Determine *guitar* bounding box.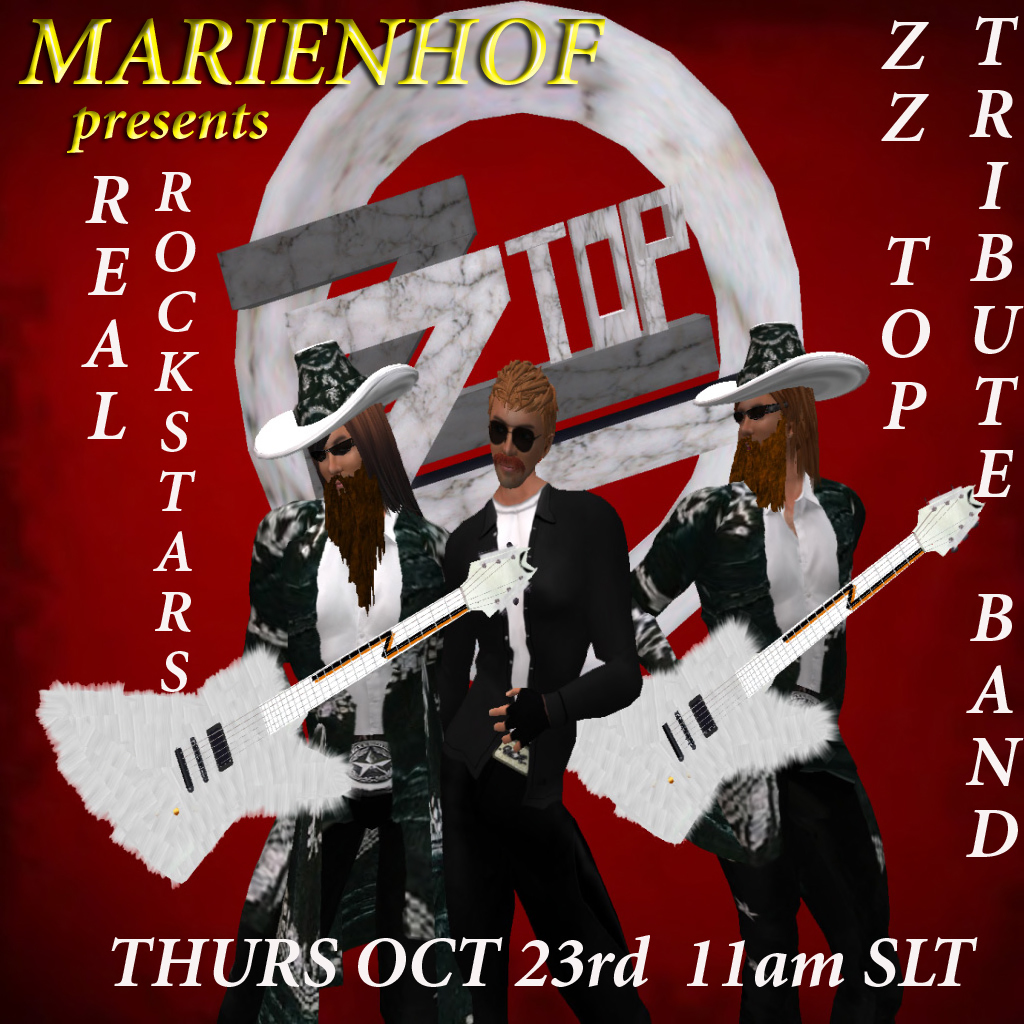
Determined: [x1=580, y1=485, x2=969, y2=862].
